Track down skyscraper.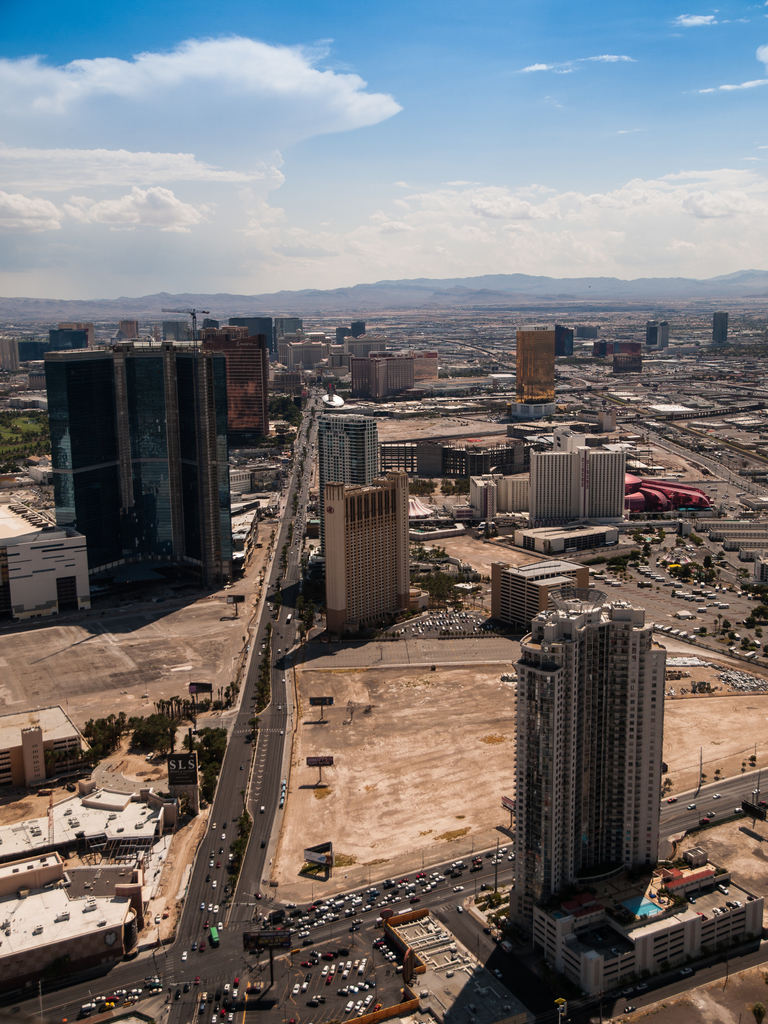
Tracked to {"x1": 531, "y1": 452, "x2": 580, "y2": 526}.
